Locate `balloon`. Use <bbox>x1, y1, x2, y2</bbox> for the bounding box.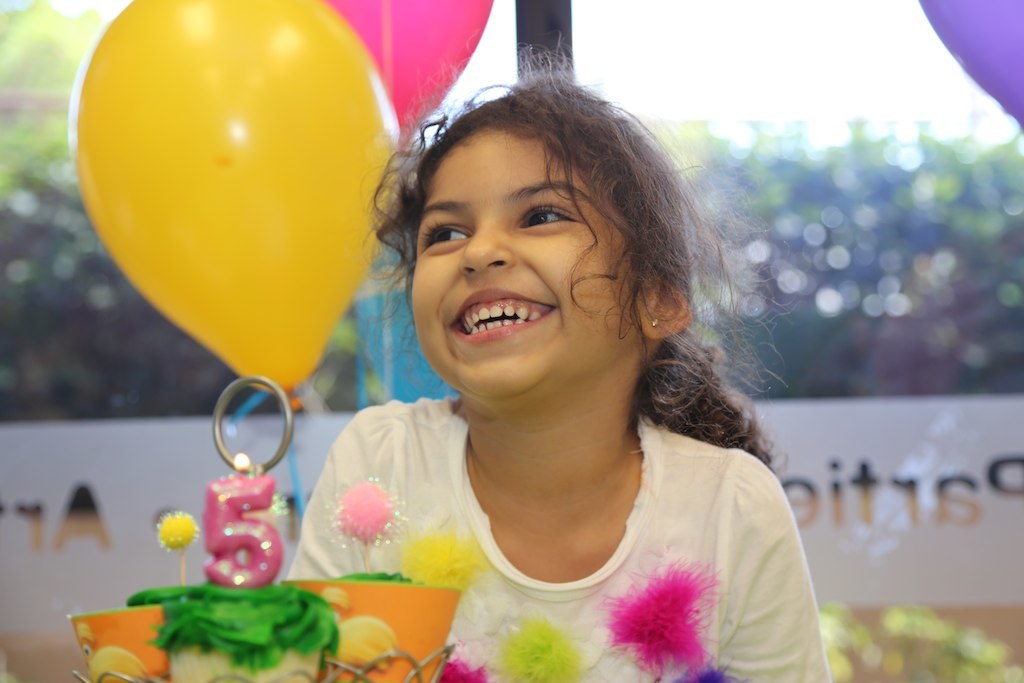
<bbox>916, 0, 1023, 127</bbox>.
